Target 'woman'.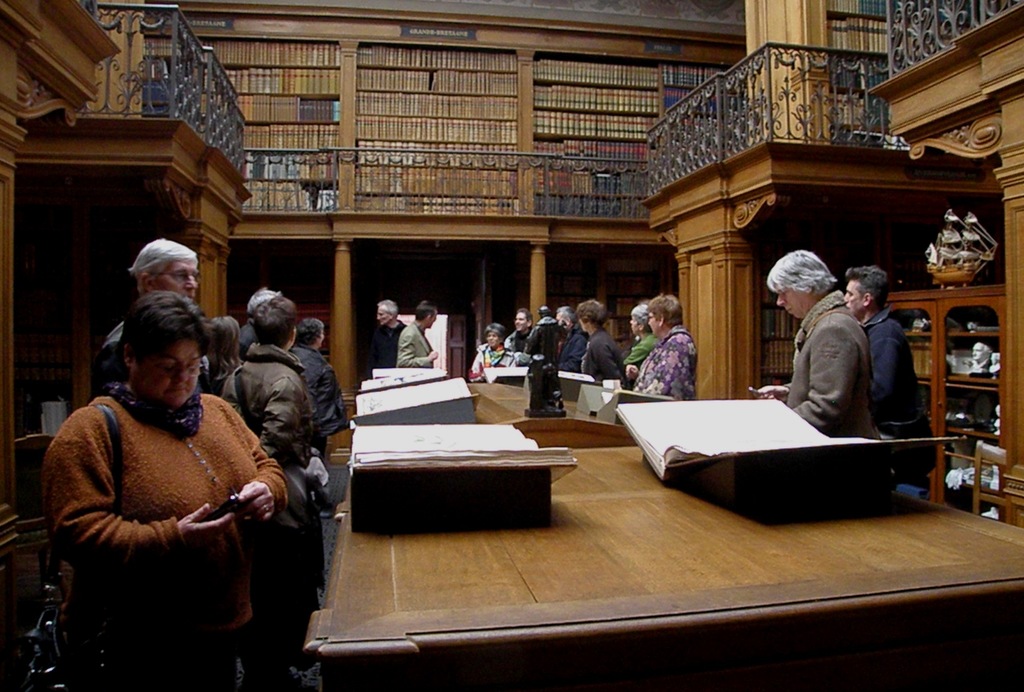
Target region: x1=465, y1=321, x2=517, y2=385.
